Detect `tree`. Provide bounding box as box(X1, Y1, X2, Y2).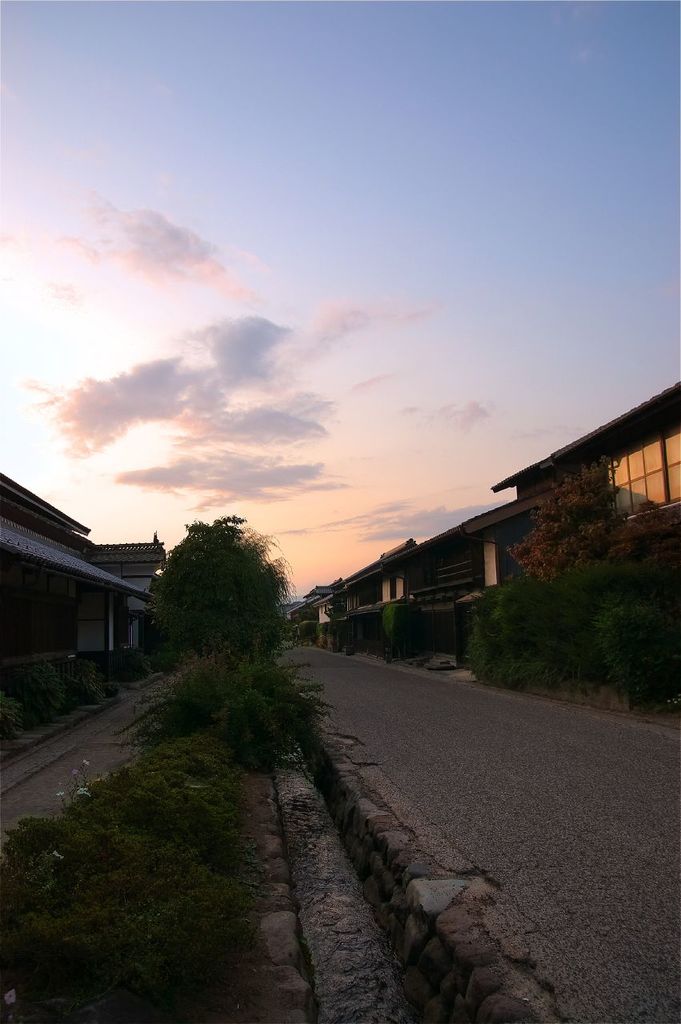
box(439, 575, 572, 686).
